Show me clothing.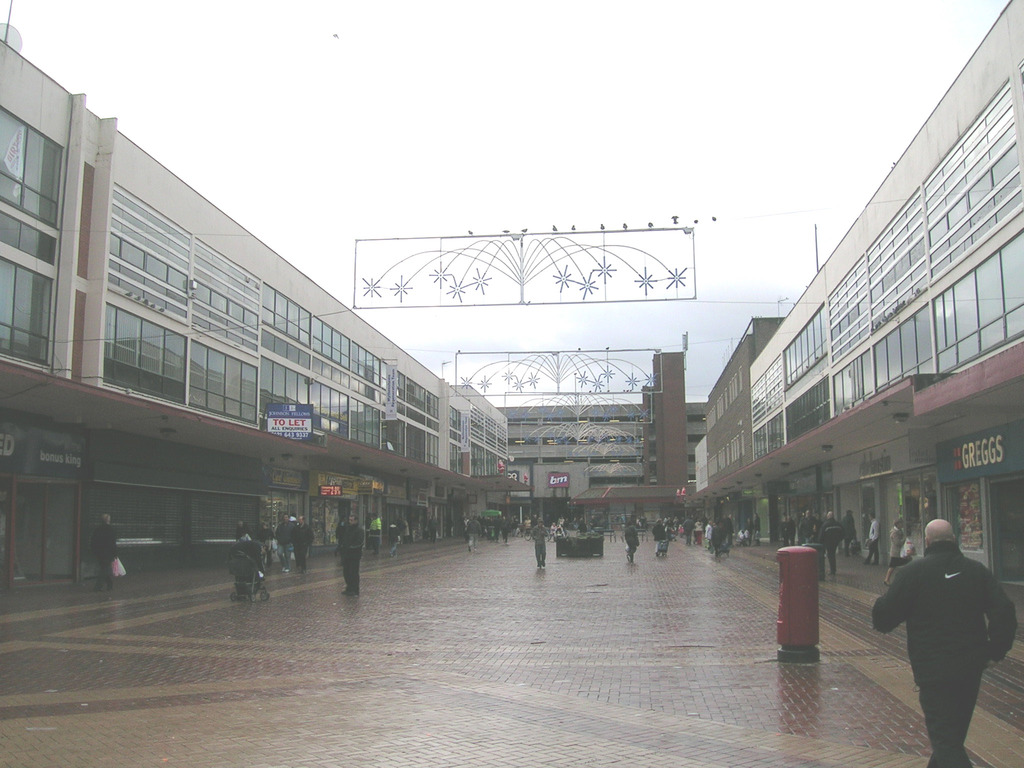
clothing is here: [93, 523, 119, 593].
